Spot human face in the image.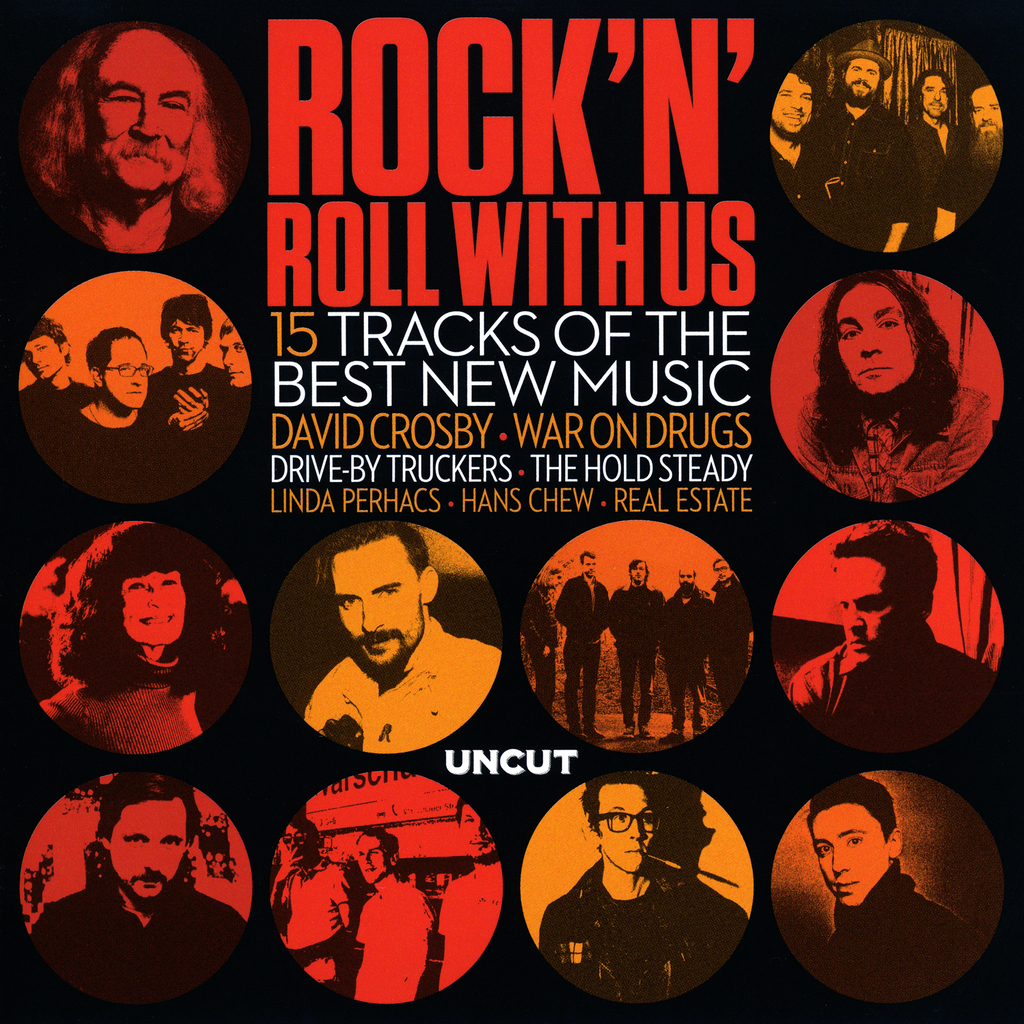
human face found at Rect(836, 278, 906, 398).
